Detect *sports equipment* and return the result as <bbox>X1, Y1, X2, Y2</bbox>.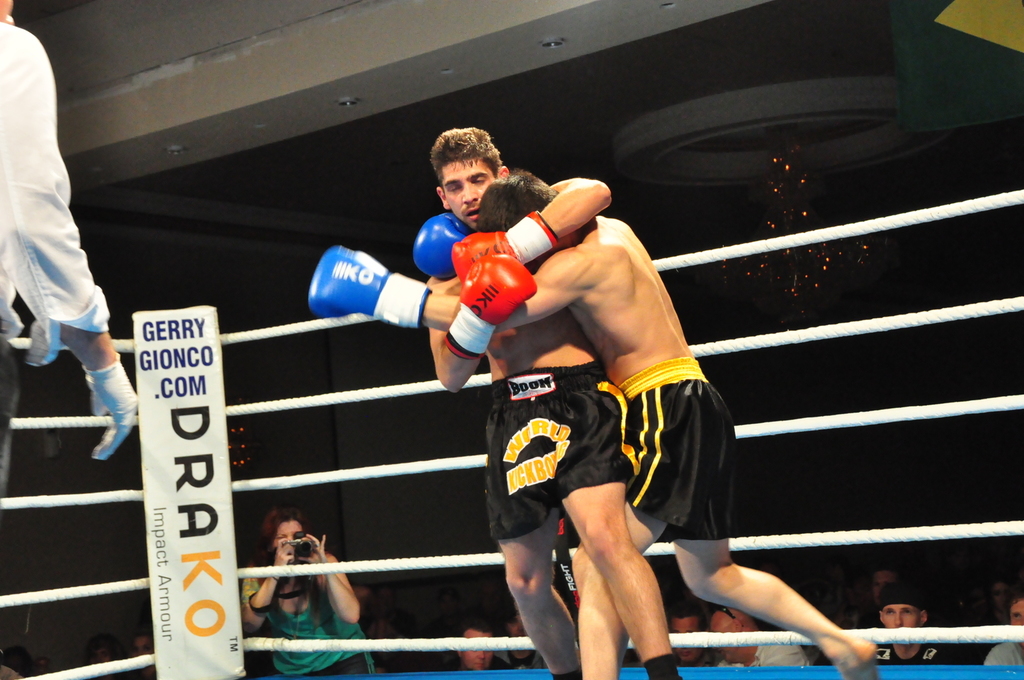
<bbox>413, 214, 475, 282</bbox>.
